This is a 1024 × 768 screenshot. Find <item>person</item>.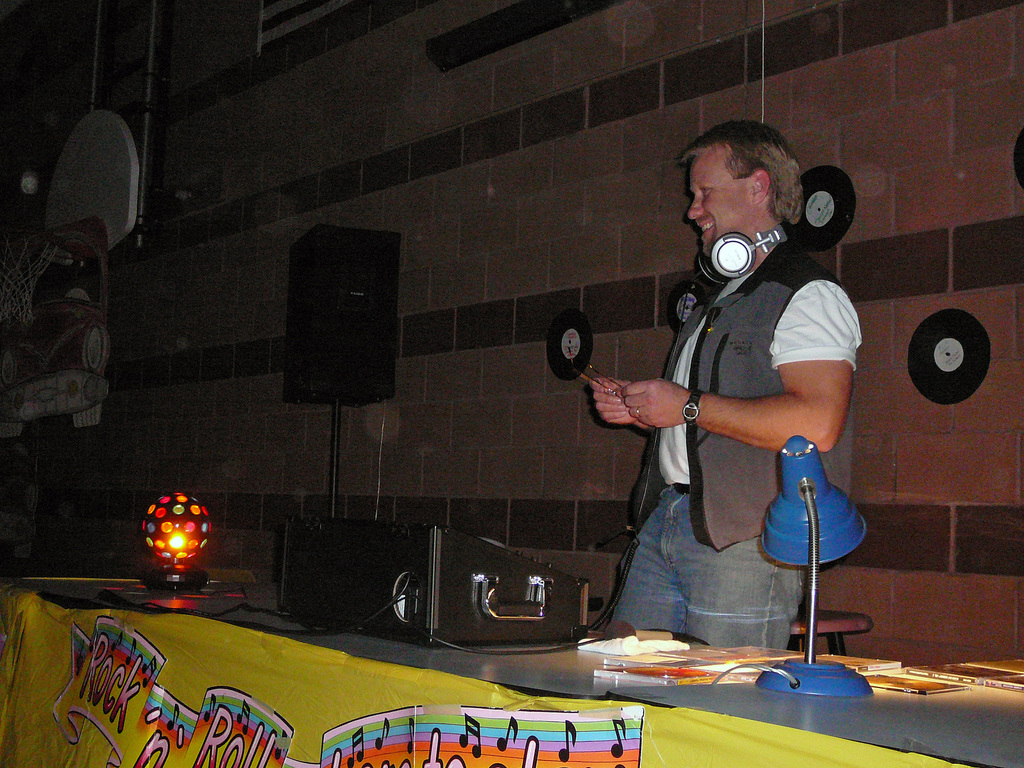
Bounding box: bbox=(593, 133, 849, 687).
